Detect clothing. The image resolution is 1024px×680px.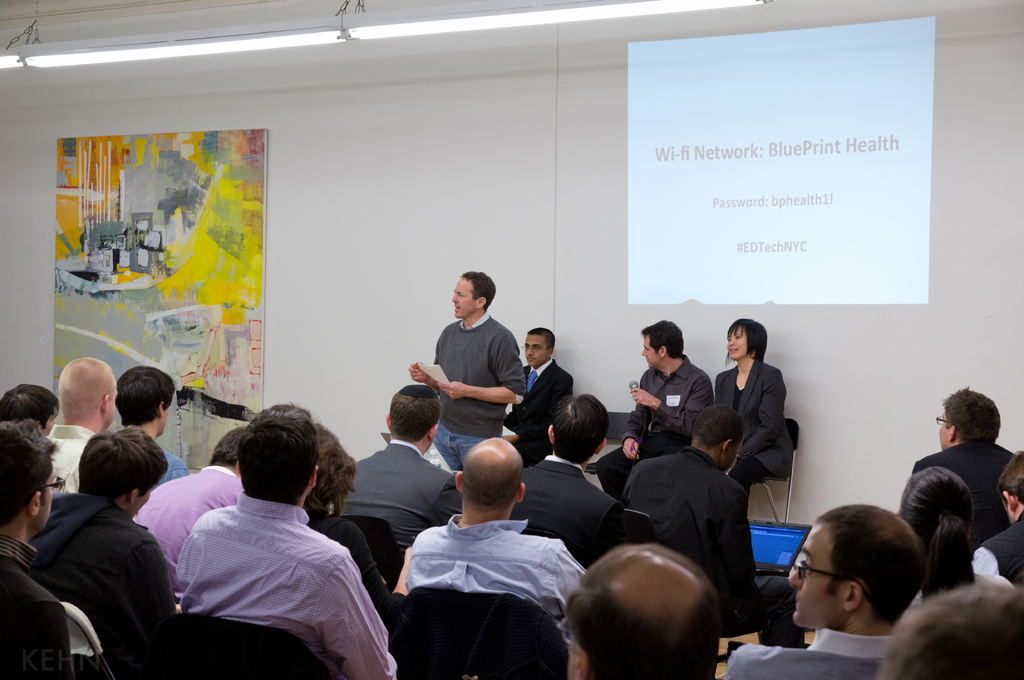
rect(337, 438, 461, 549).
